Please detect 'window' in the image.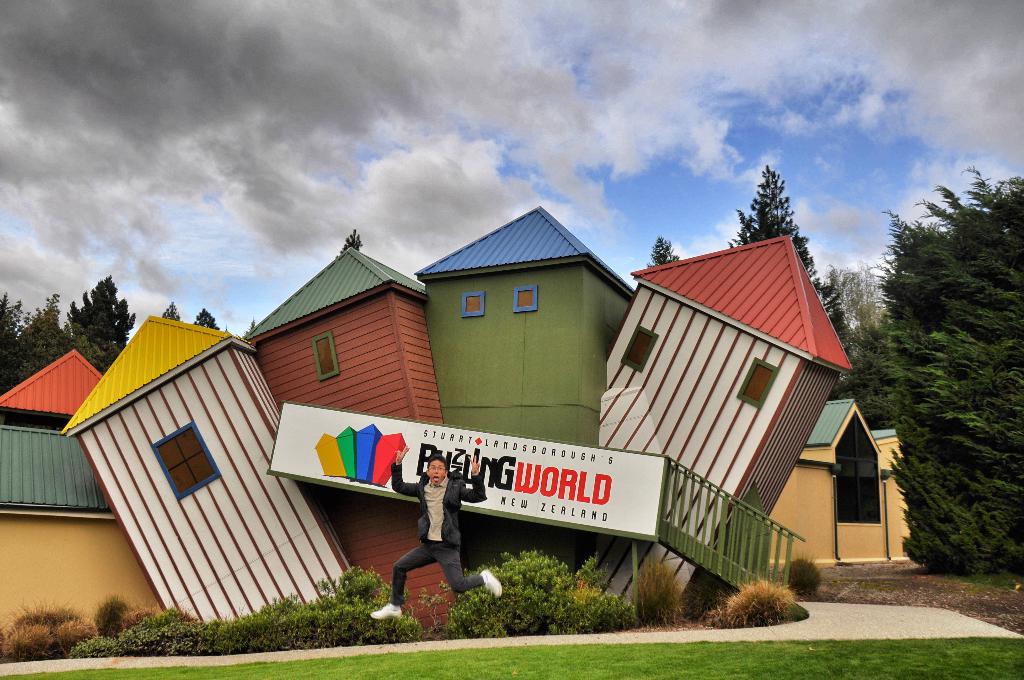
box=[621, 326, 659, 372].
